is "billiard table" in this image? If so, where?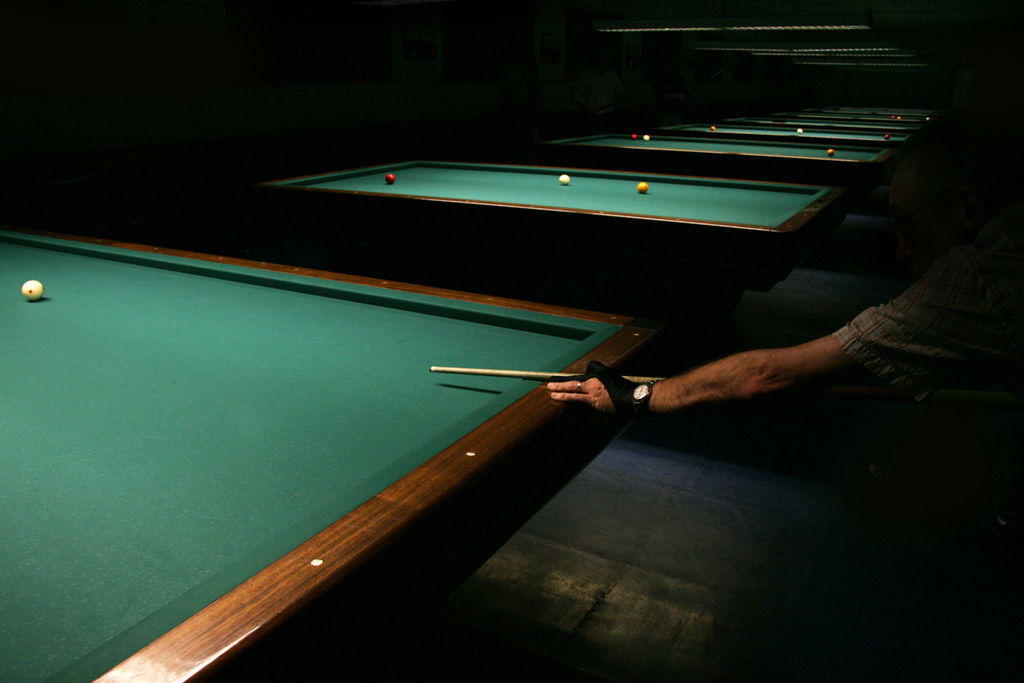
Yes, at left=0, top=214, right=662, bottom=682.
